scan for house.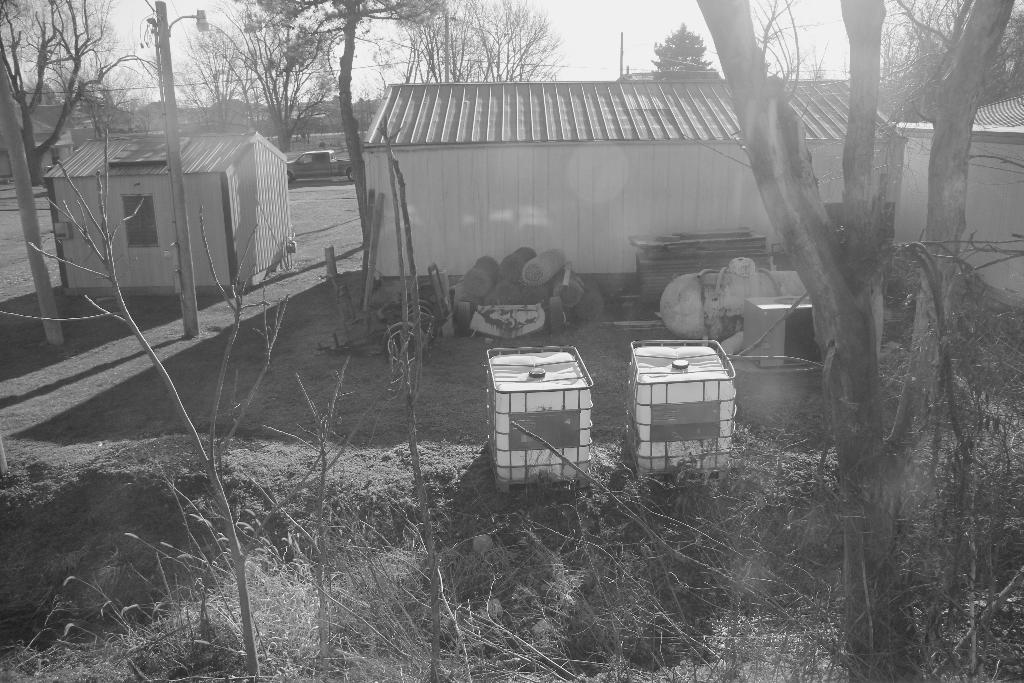
Scan result: rect(355, 69, 907, 289).
